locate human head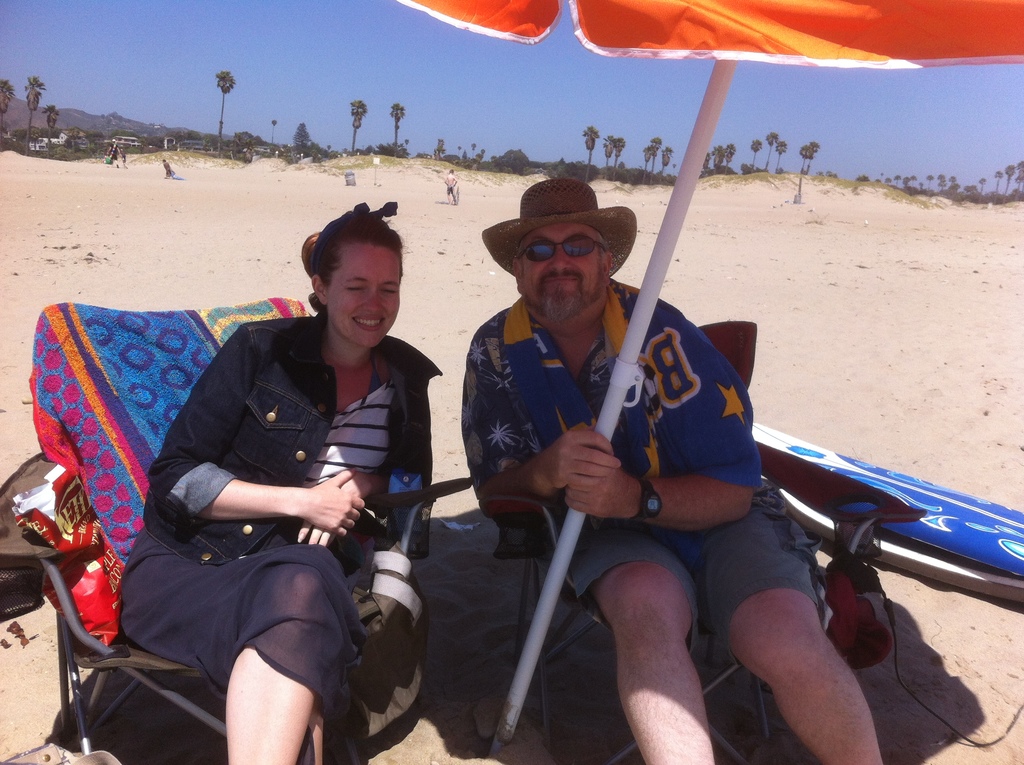
detection(510, 177, 615, 319)
